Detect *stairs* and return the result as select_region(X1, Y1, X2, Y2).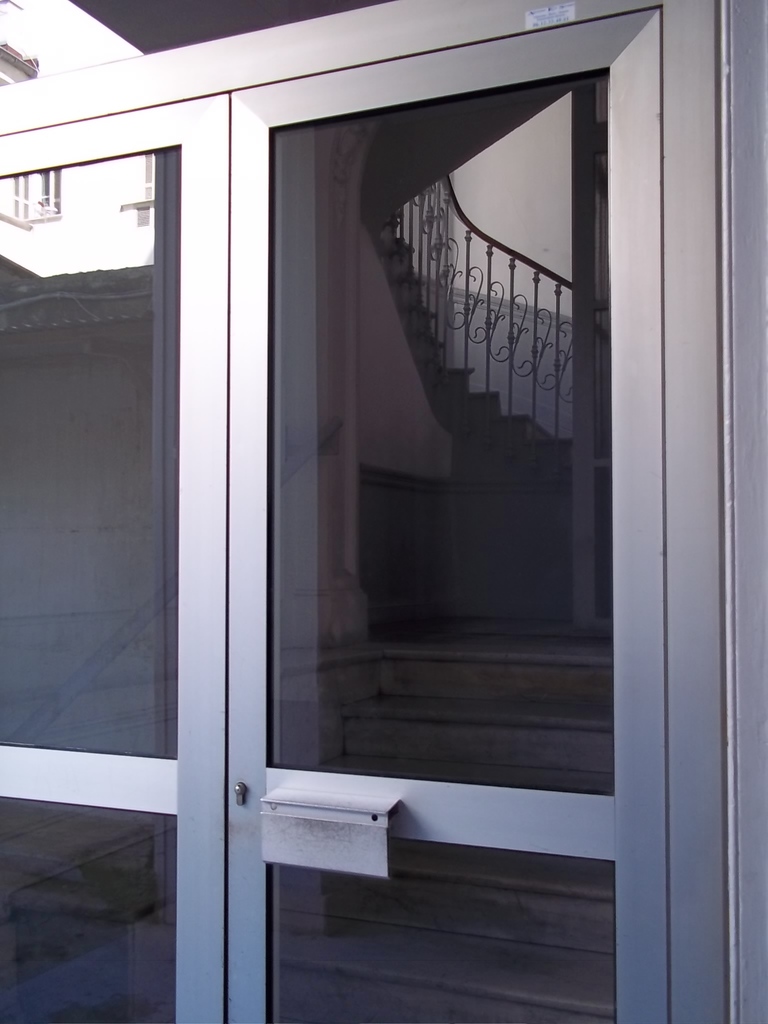
select_region(278, 640, 619, 1023).
